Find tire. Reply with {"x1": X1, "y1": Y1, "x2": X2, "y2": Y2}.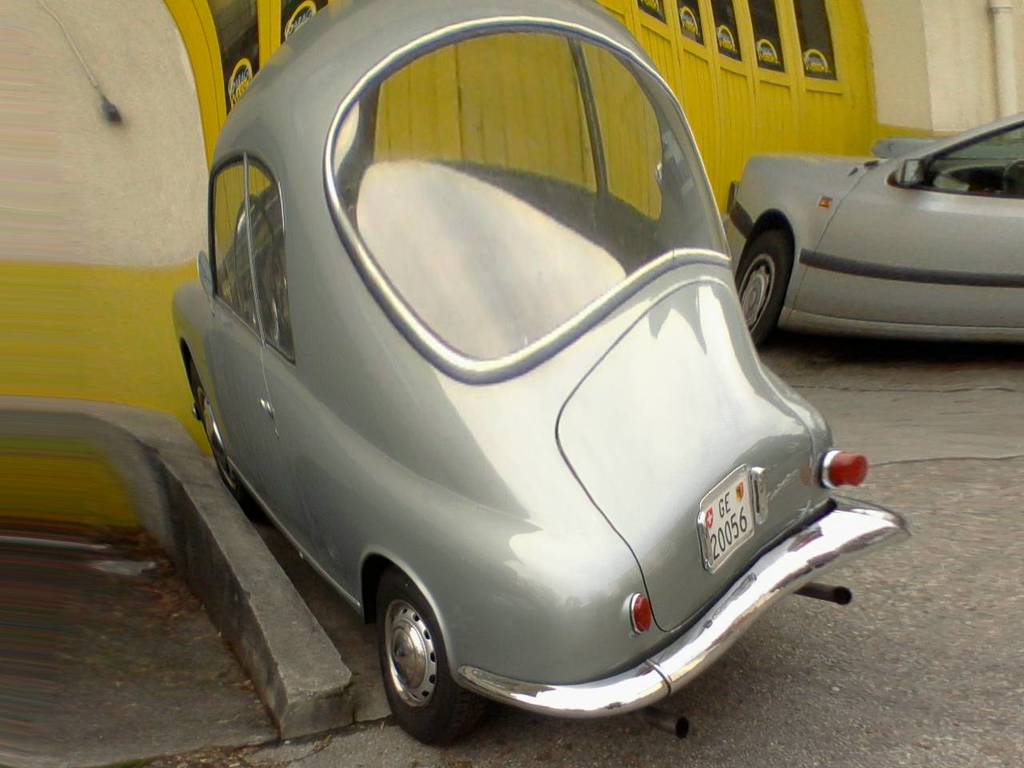
{"x1": 738, "y1": 234, "x2": 786, "y2": 344}.
